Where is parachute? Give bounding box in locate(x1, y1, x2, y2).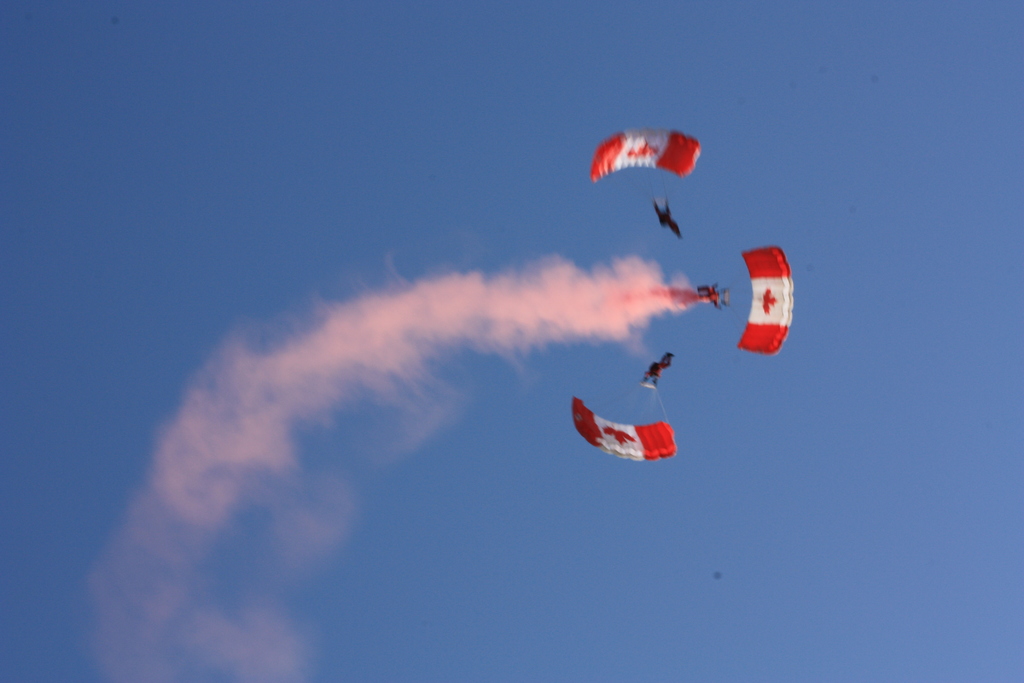
locate(586, 379, 675, 456).
